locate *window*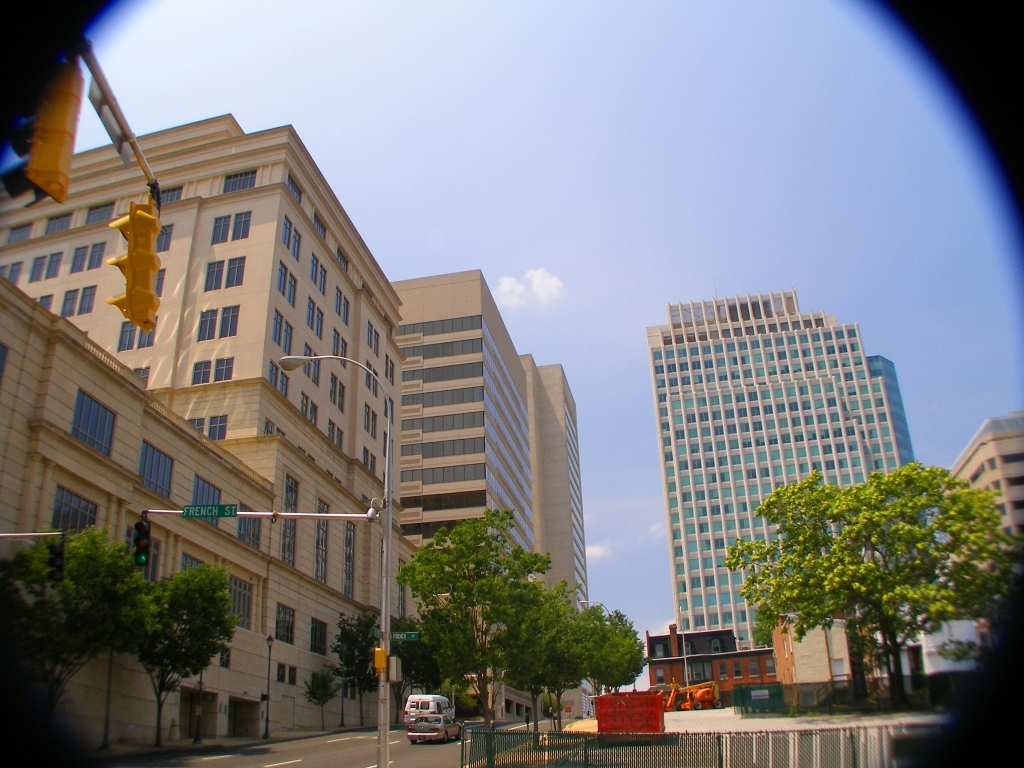
(366,322,384,356)
